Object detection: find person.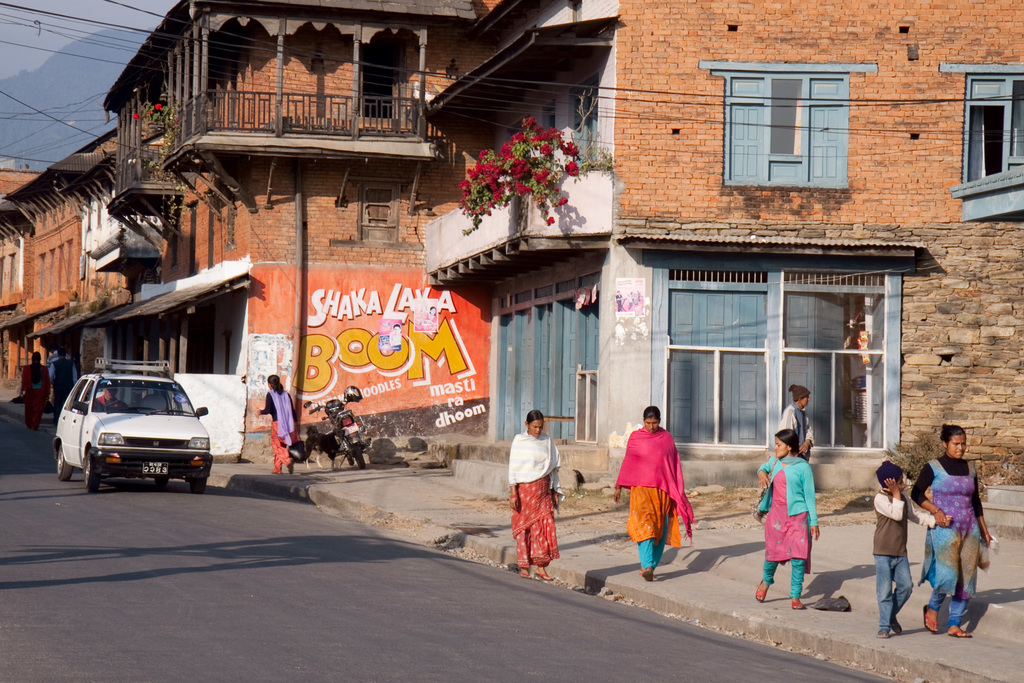
<region>257, 371, 299, 478</region>.
